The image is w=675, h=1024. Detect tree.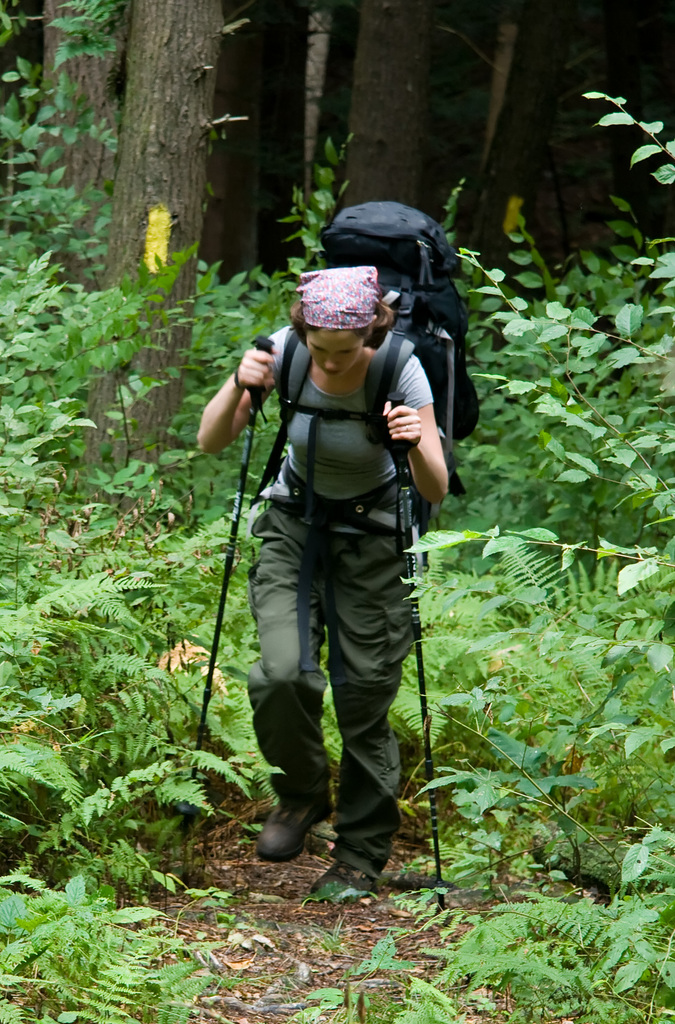
Detection: box=[77, 0, 223, 516].
